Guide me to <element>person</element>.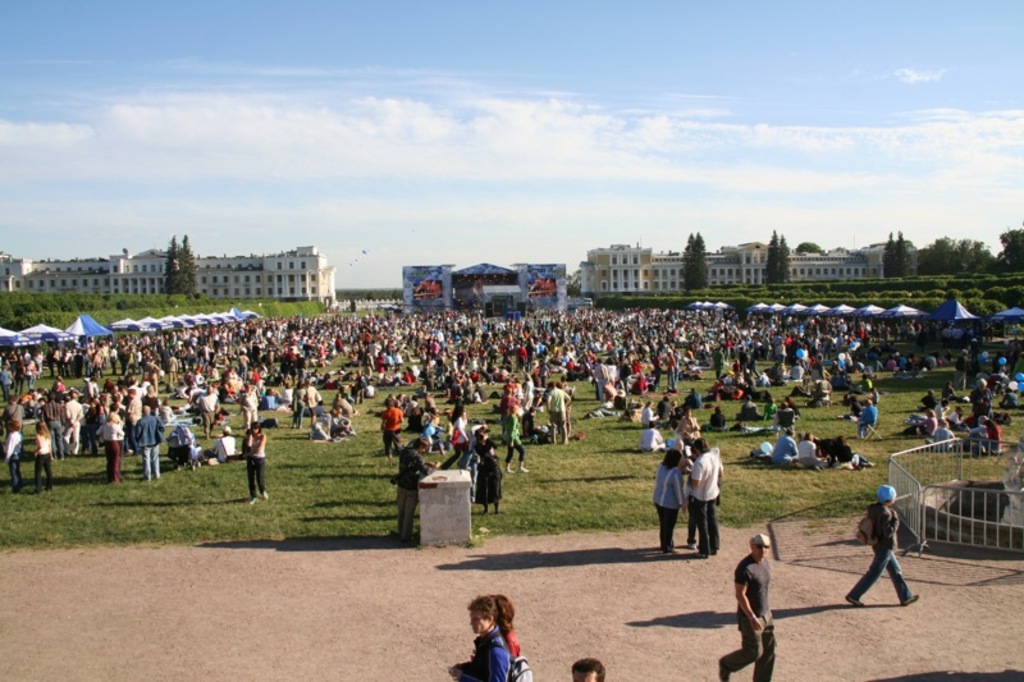
Guidance: (842,484,920,614).
